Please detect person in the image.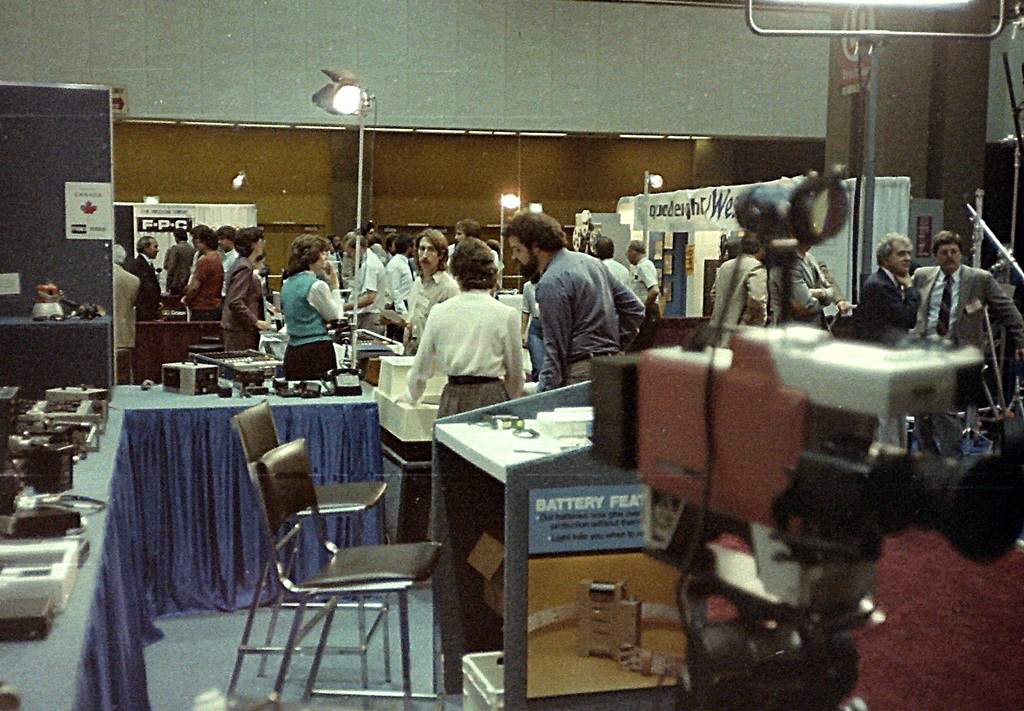
BBox(131, 231, 164, 323).
